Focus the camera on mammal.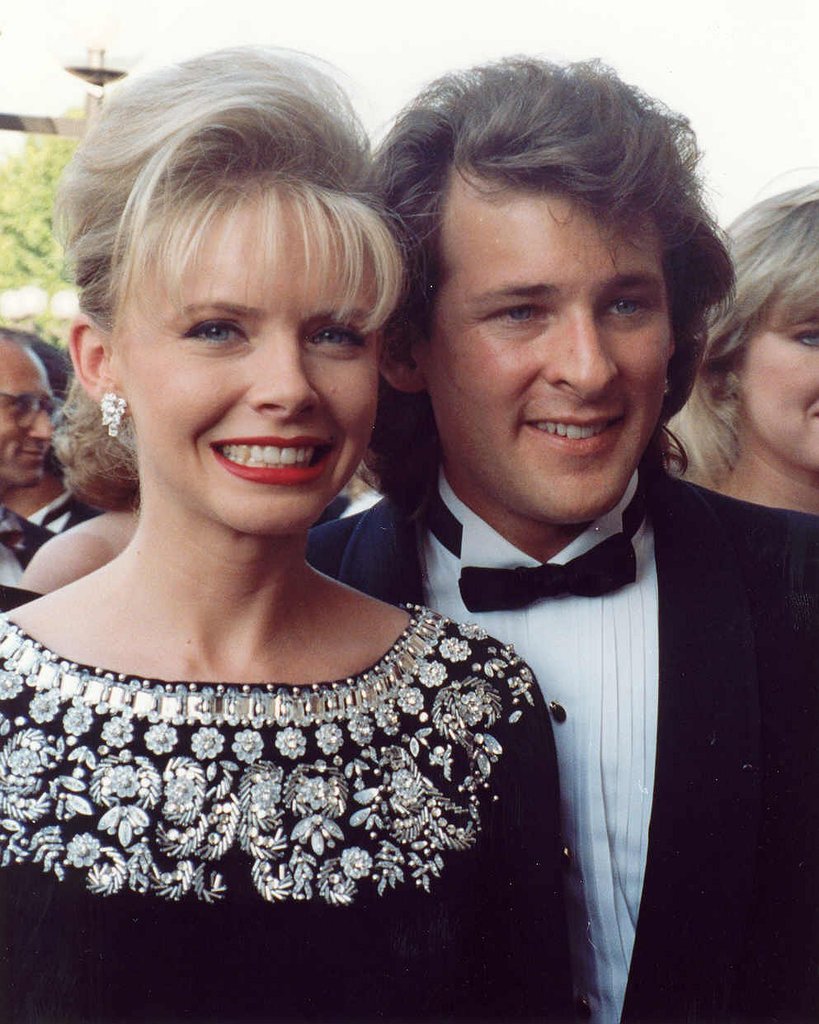
Focus region: [0, 322, 68, 614].
